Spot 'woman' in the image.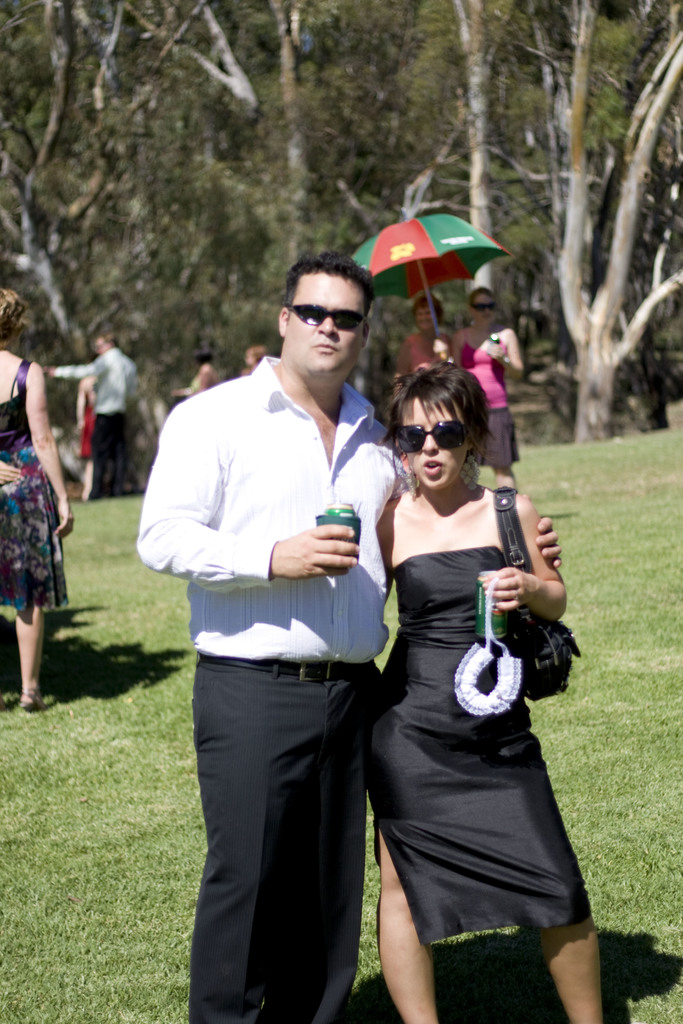
'woman' found at {"left": 0, "top": 286, "right": 74, "bottom": 704}.
